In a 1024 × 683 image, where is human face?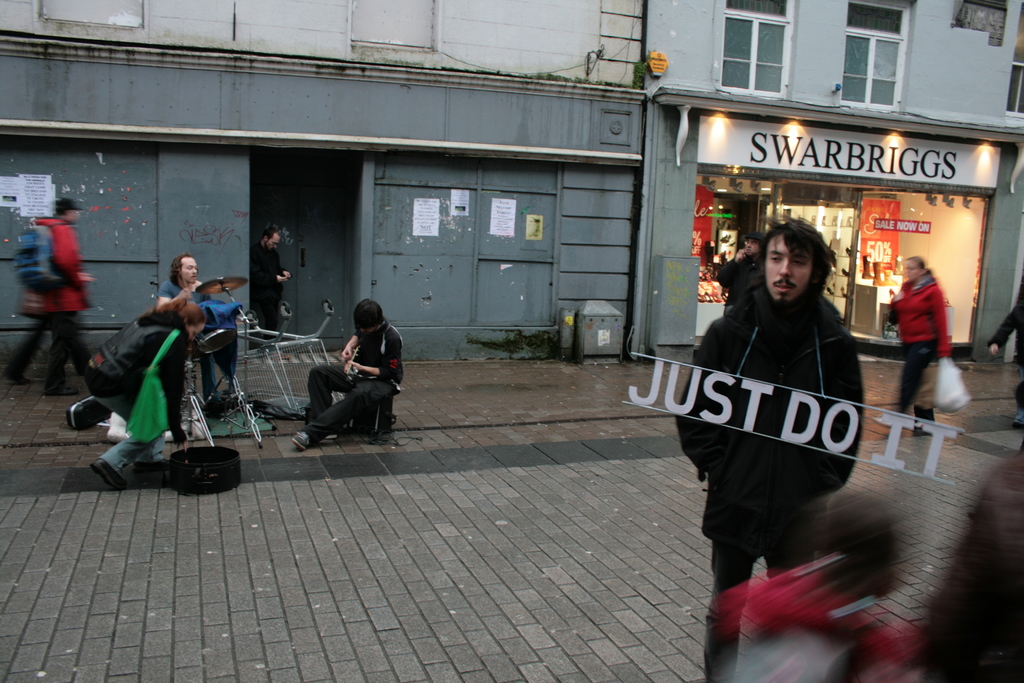
[x1=181, y1=256, x2=197, y2=283].
